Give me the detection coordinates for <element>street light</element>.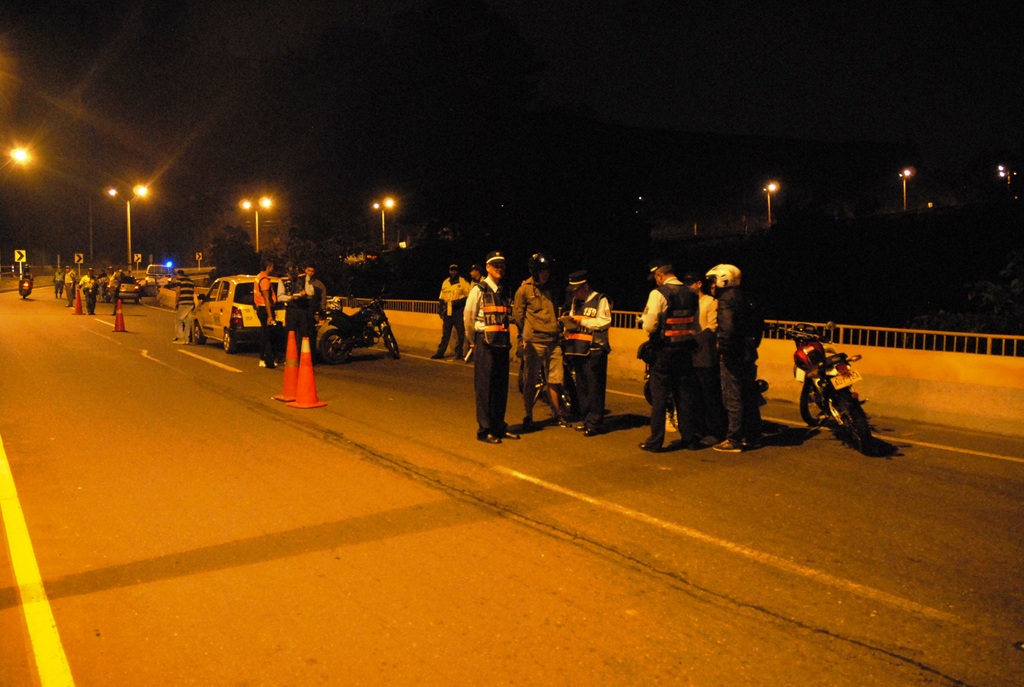
[367,192,399,250].
